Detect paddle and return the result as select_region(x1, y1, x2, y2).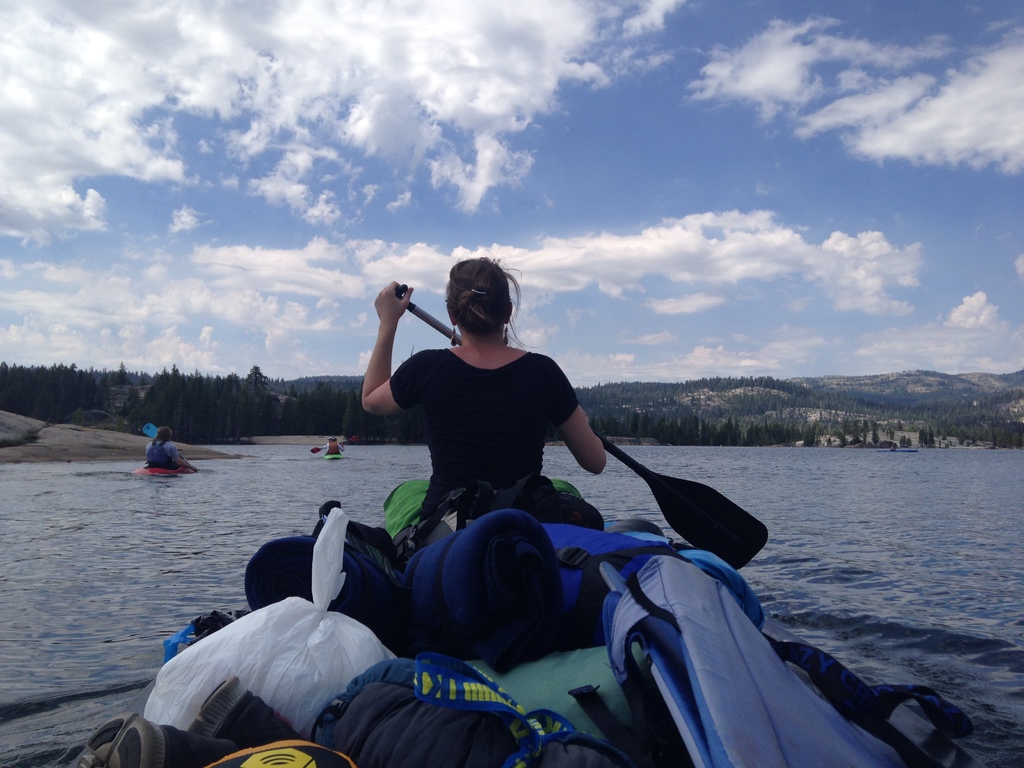
select_region(400, 286, 776, 573).
